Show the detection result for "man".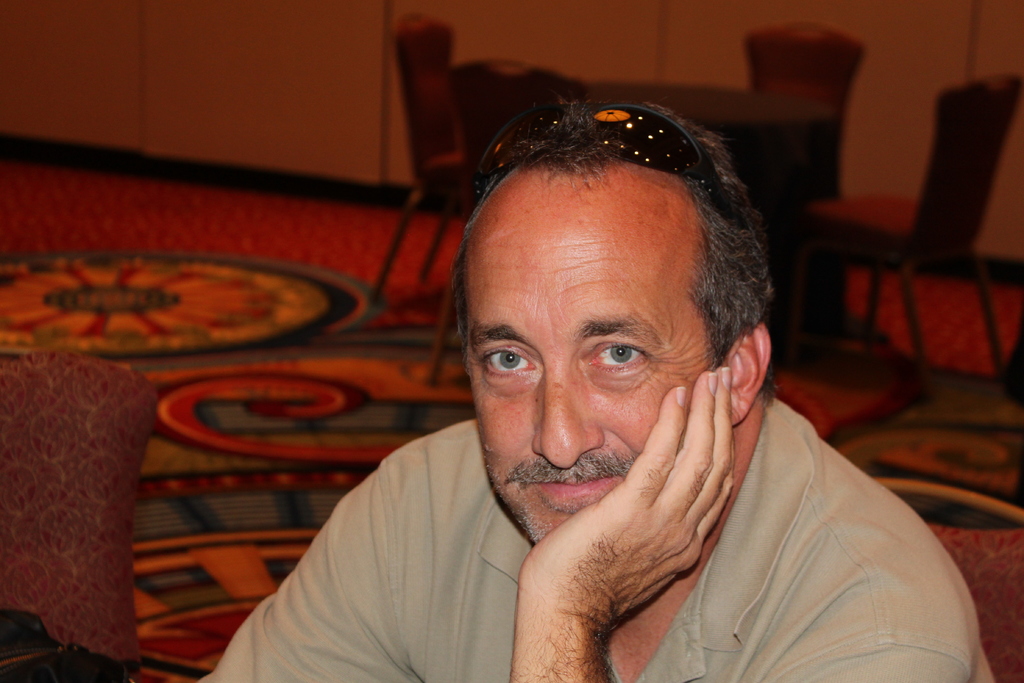
(x1=224, y1=99, x2=943, y2=679).
